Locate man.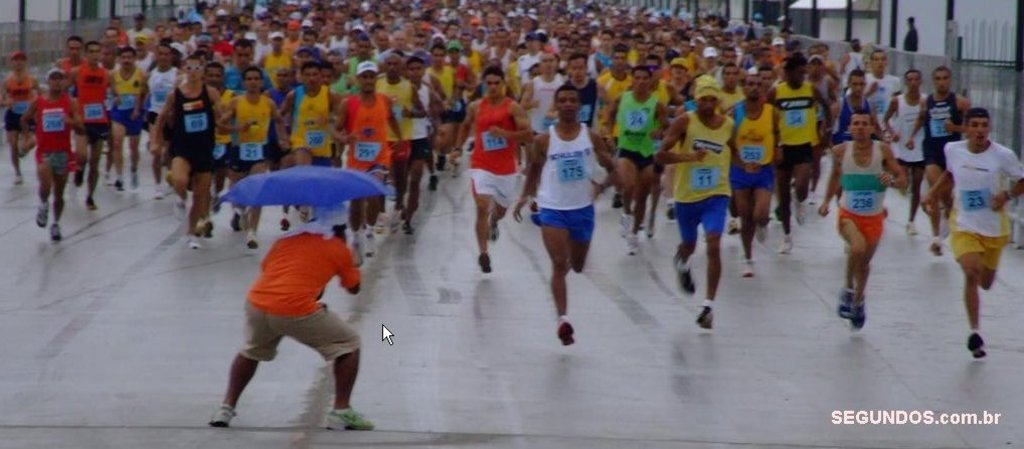
Bounding box: select_region(830, 77, 875, 152).
